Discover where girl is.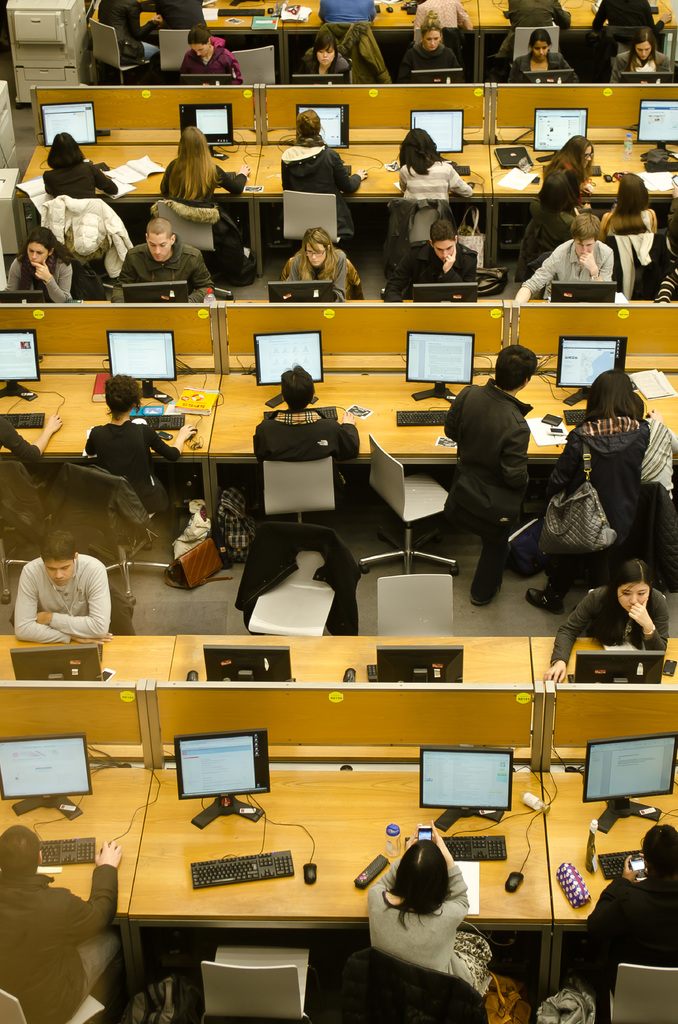
Discovered at crop(157, 124, 241, 234).
